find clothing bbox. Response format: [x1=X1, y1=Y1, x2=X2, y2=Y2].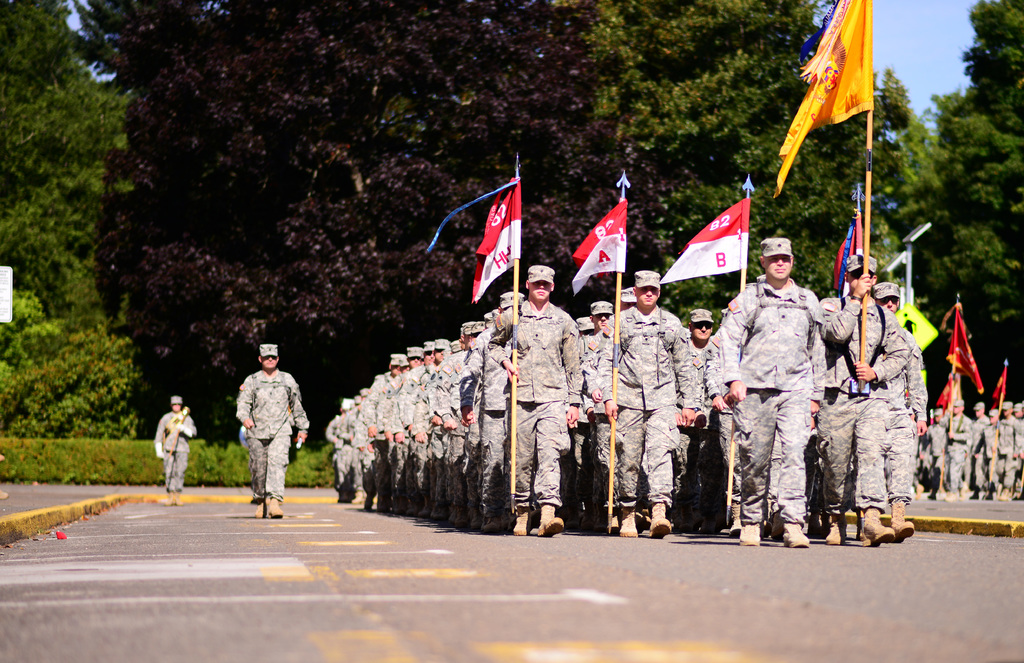
[x1=398, y1=368, x2=435, y2=506].
